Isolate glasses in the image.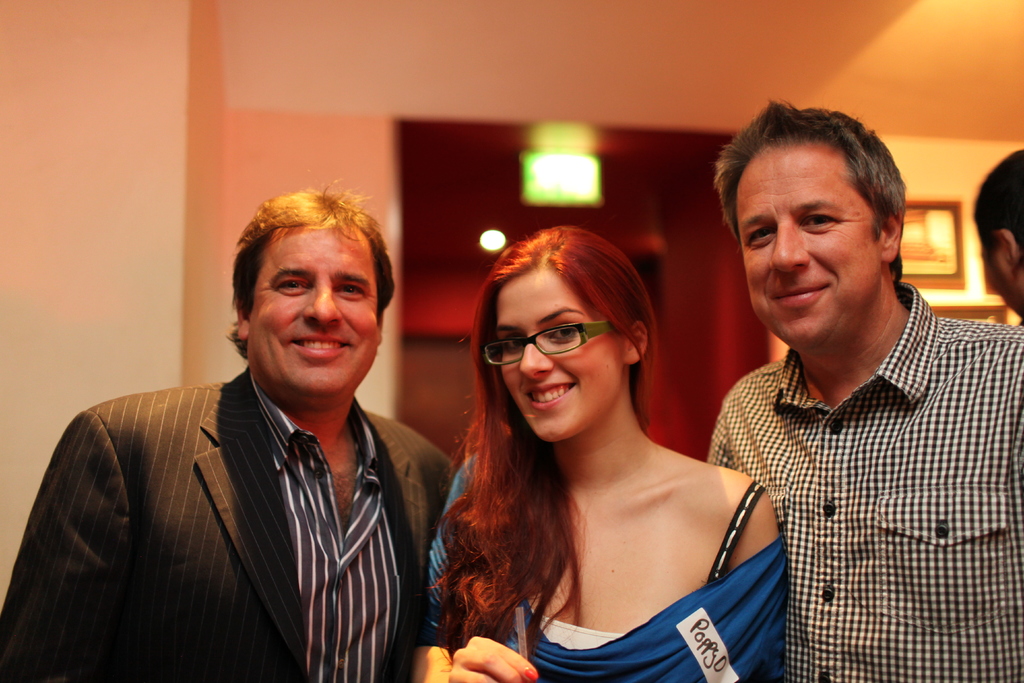
Isolated region: (x1=483, y1=320, x2=612, y2=367).
